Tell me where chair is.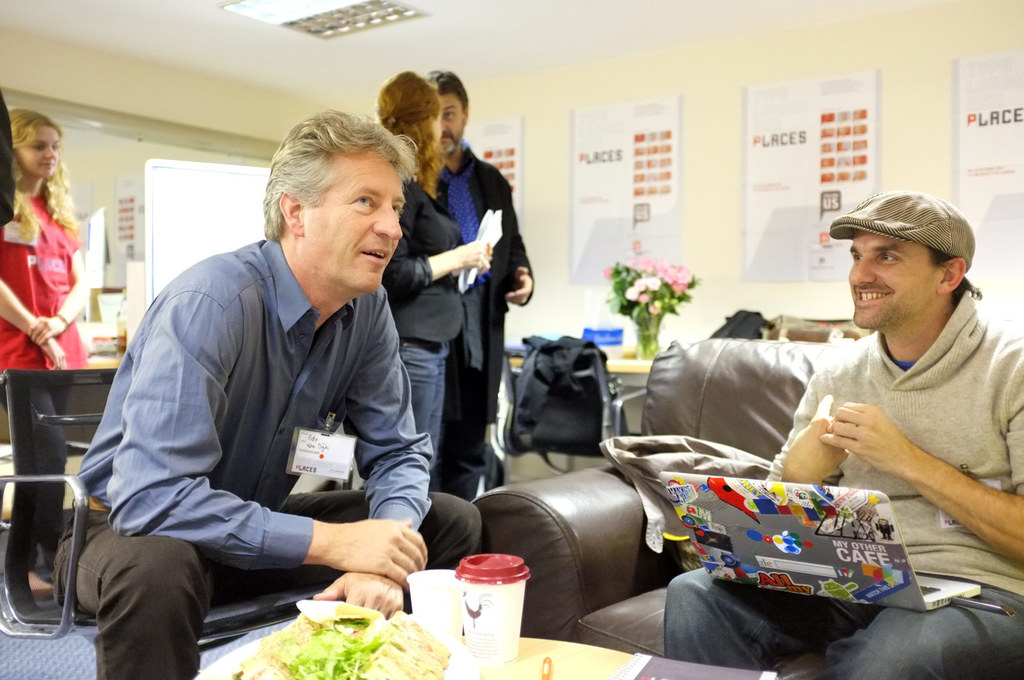
chair is at region(4, 371, 358, 679).
